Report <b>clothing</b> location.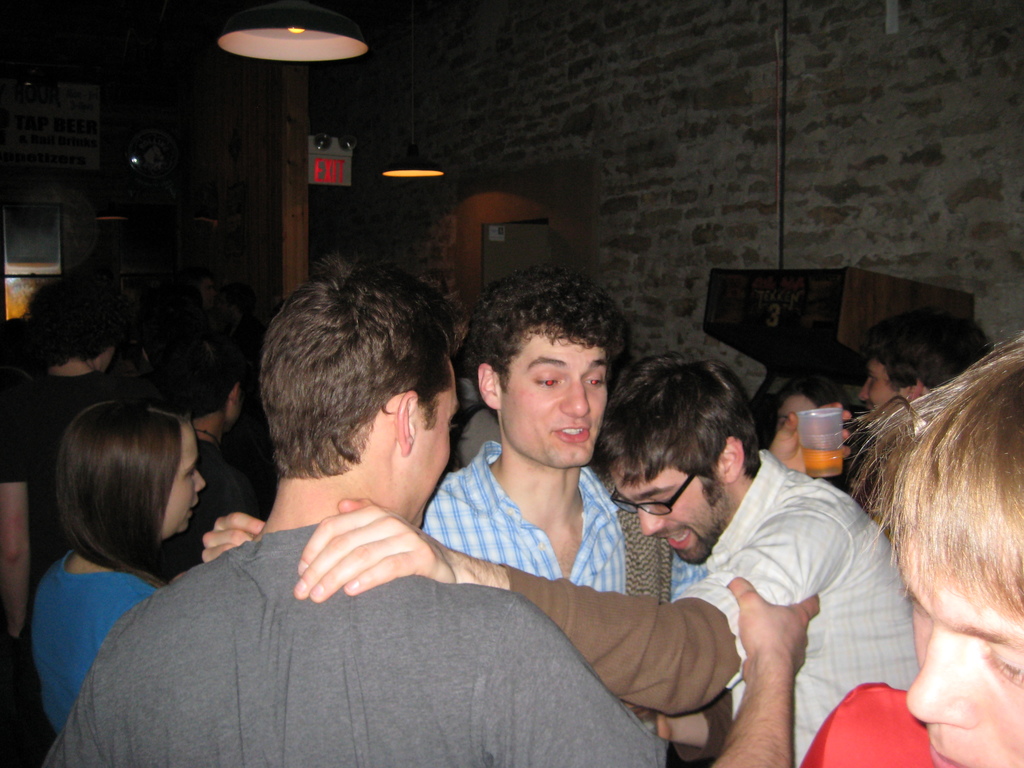
Report: (417, 433, 708, 600).
